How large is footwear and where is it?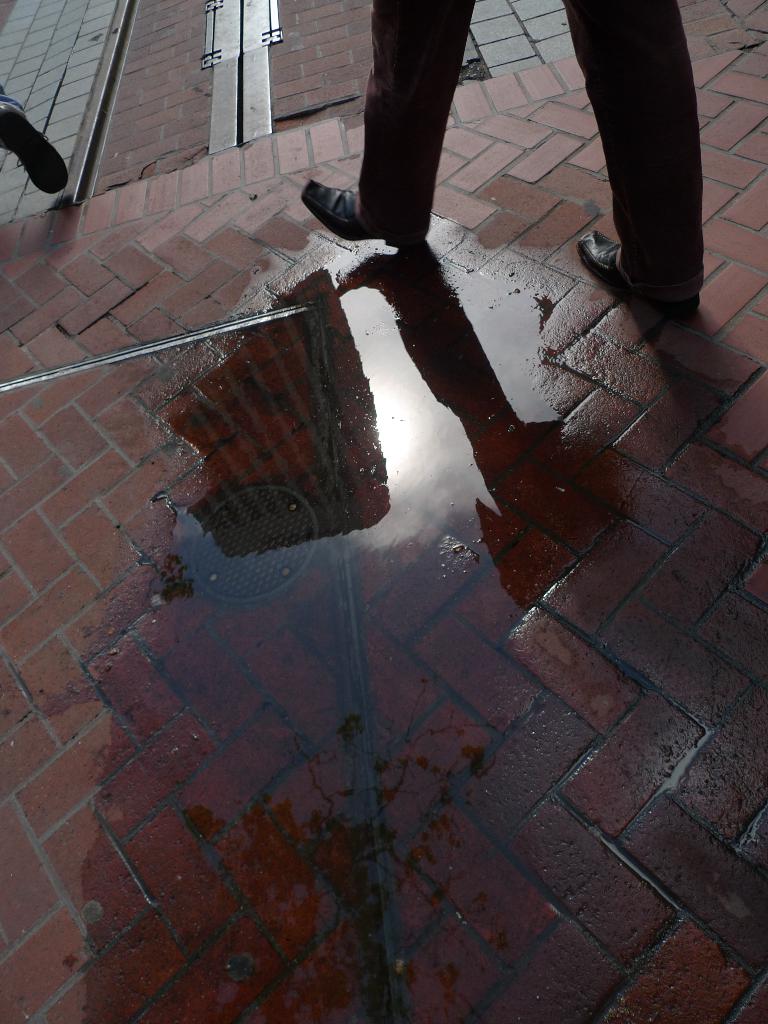
Bounding box: [574,226,700,316].
